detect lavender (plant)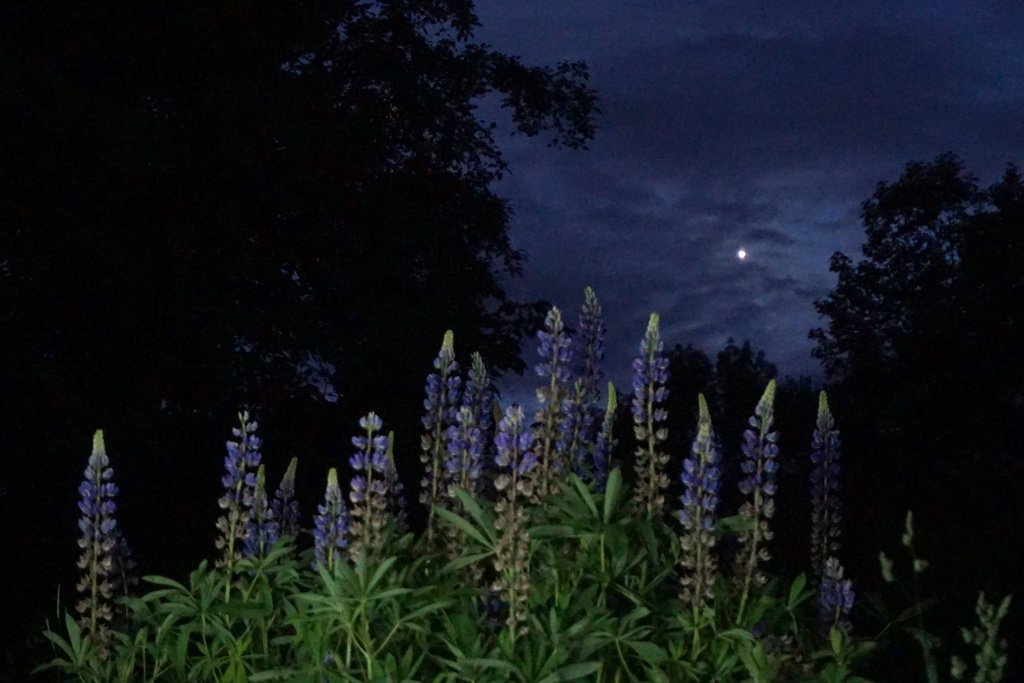
box(445, 404, 486, 593)
